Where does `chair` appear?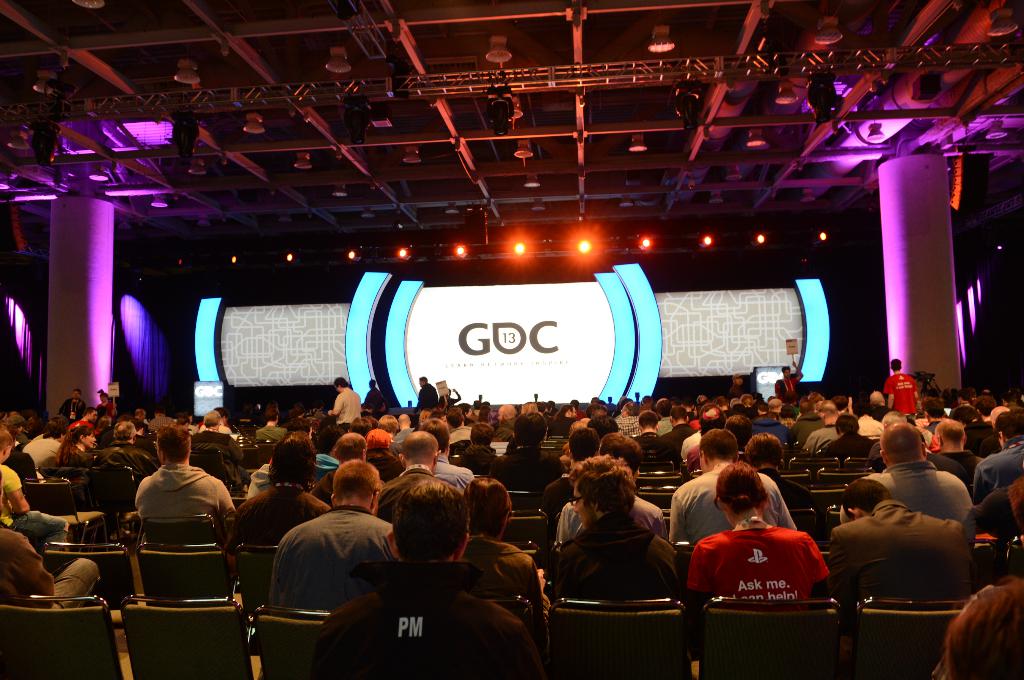
Appears at box=[855, 594, 970, 679].
